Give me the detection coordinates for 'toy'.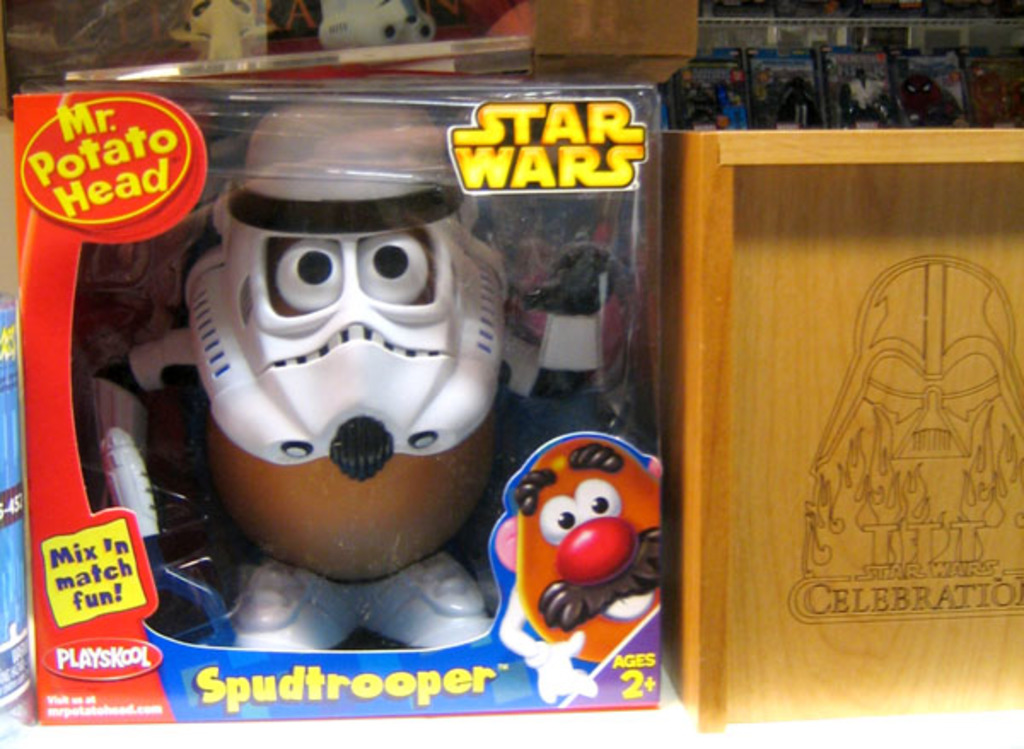
bbox=(488, 435, 672, 635).
